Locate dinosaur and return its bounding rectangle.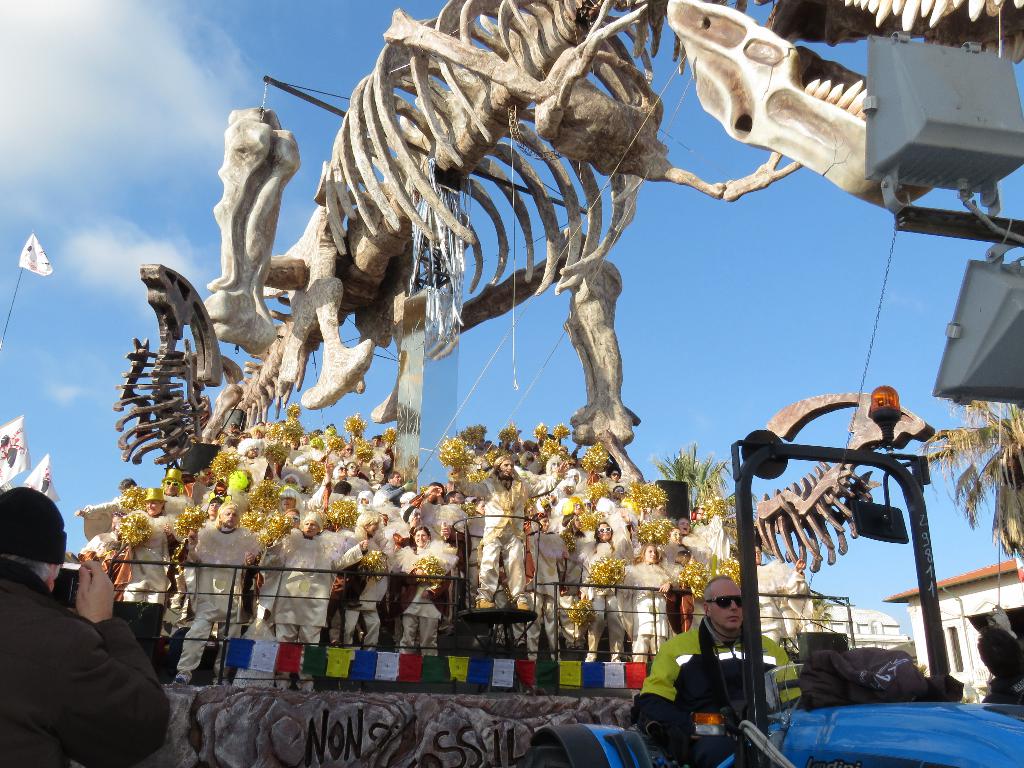
crop(735, 392, 946, 570).
